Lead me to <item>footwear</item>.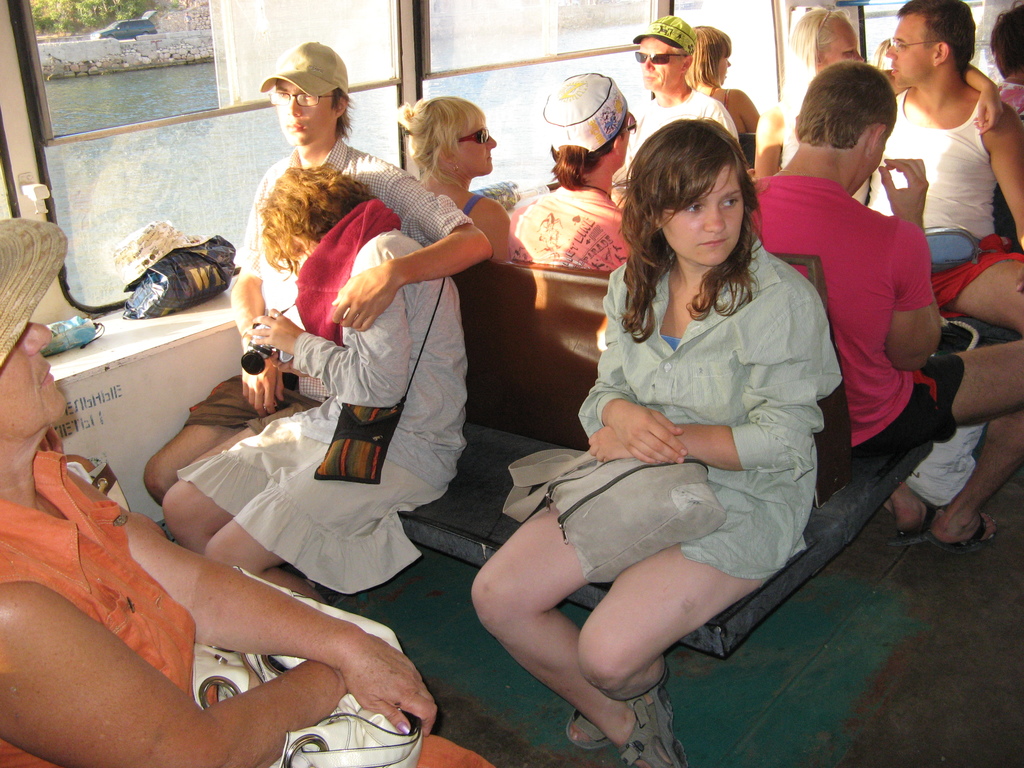
Lead to 927/506/1009/554.
